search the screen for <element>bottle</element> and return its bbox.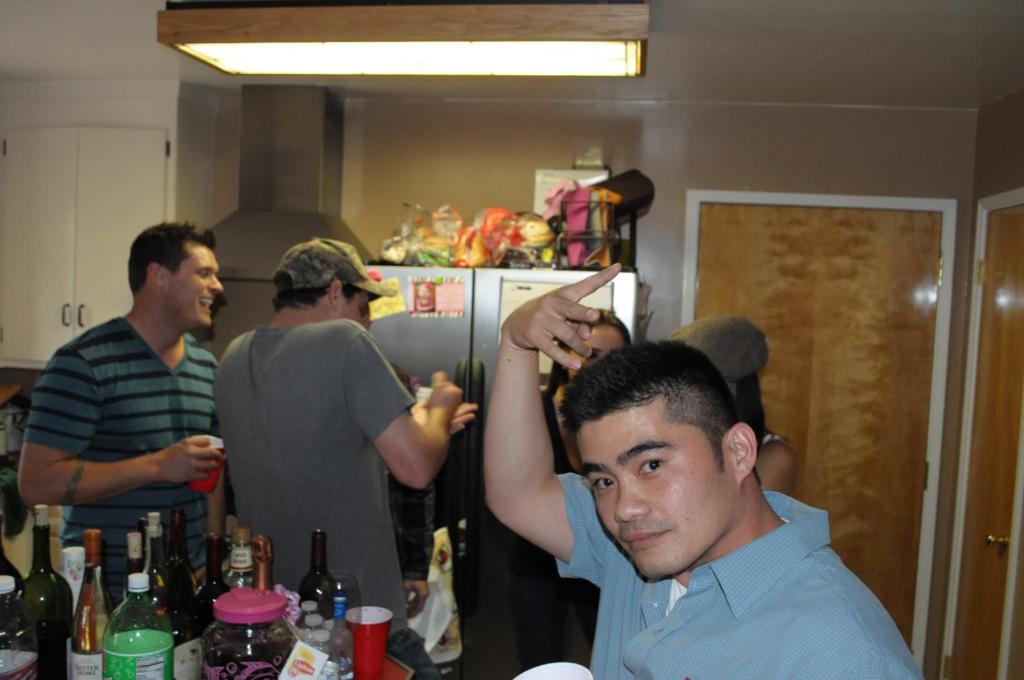
Found: 84, 573, 164, 671.
